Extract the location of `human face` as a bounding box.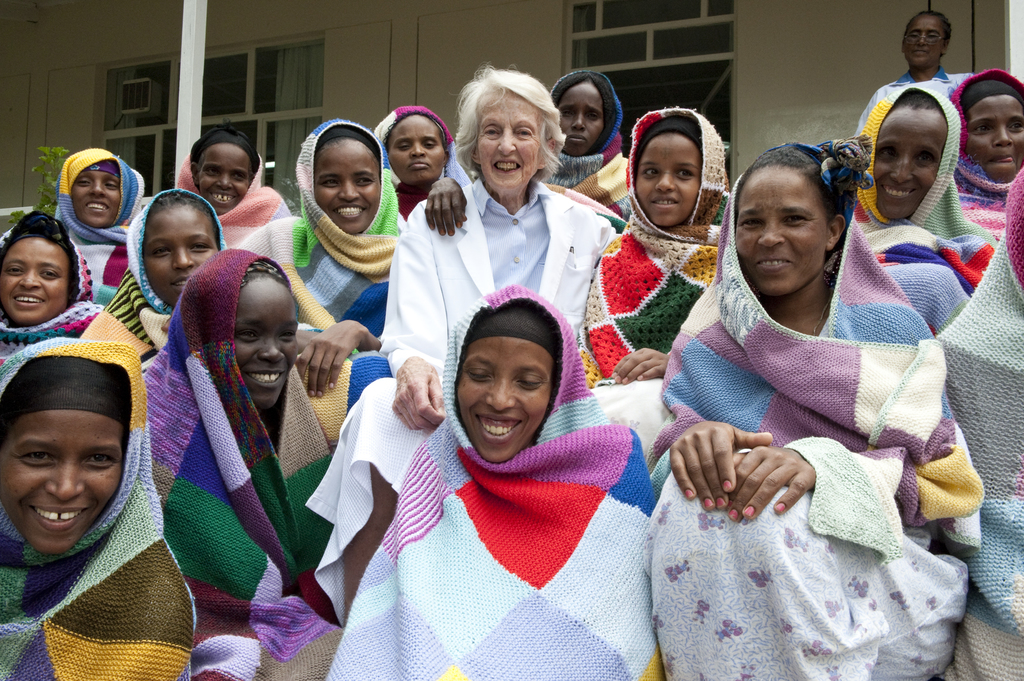
452/337/557/463.
